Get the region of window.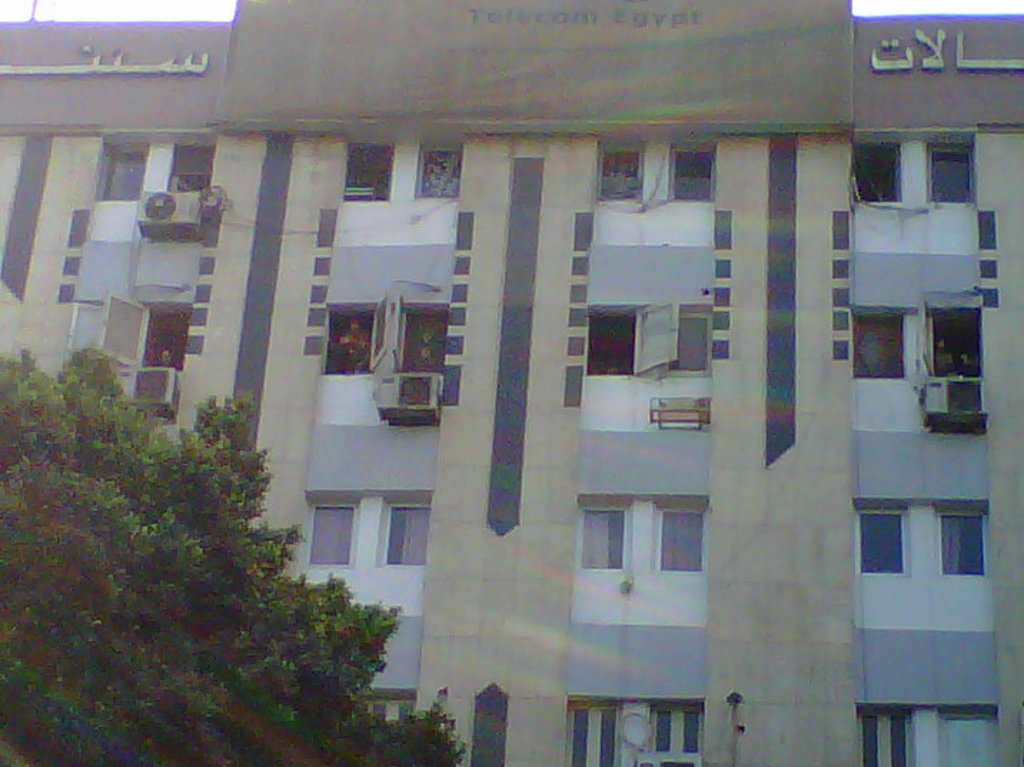
303,501,360,571.
